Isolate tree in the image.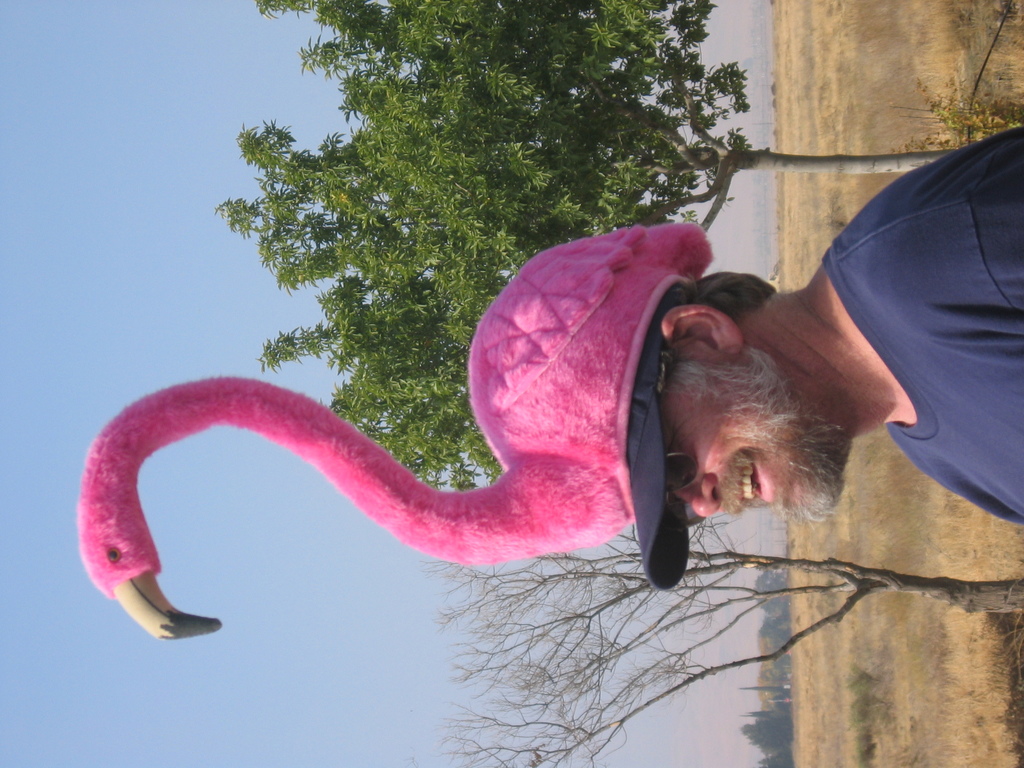
Isolated region: 411/517/1023/767.
